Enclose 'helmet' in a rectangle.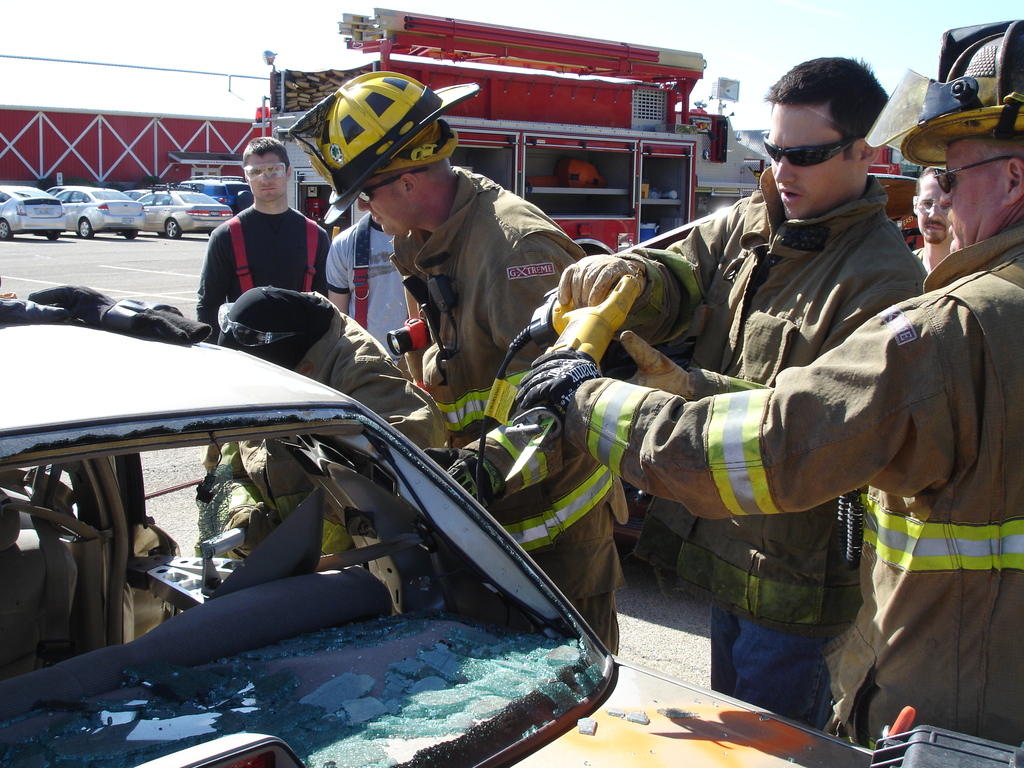
detection(863, 11, 1023, 177).
